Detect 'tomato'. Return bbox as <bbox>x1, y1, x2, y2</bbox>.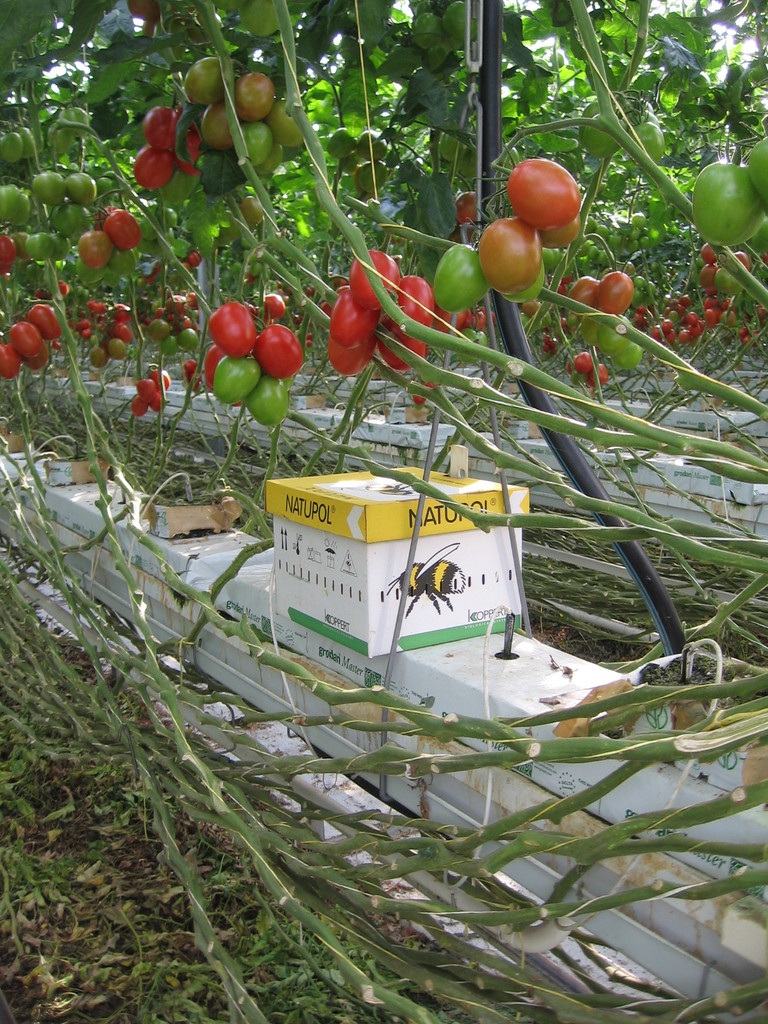
<bbox>217, 357, 261, 404</bbox>.
